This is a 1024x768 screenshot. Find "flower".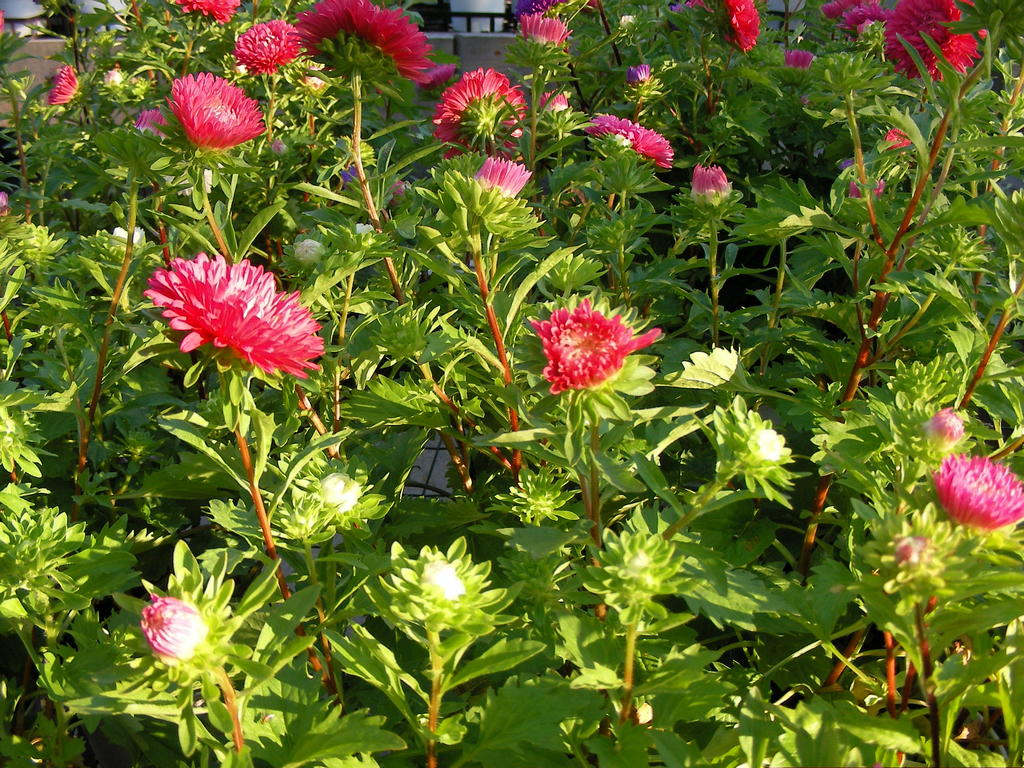
Bounding box: x1=674, y1=0, x2=705, y2=15.
